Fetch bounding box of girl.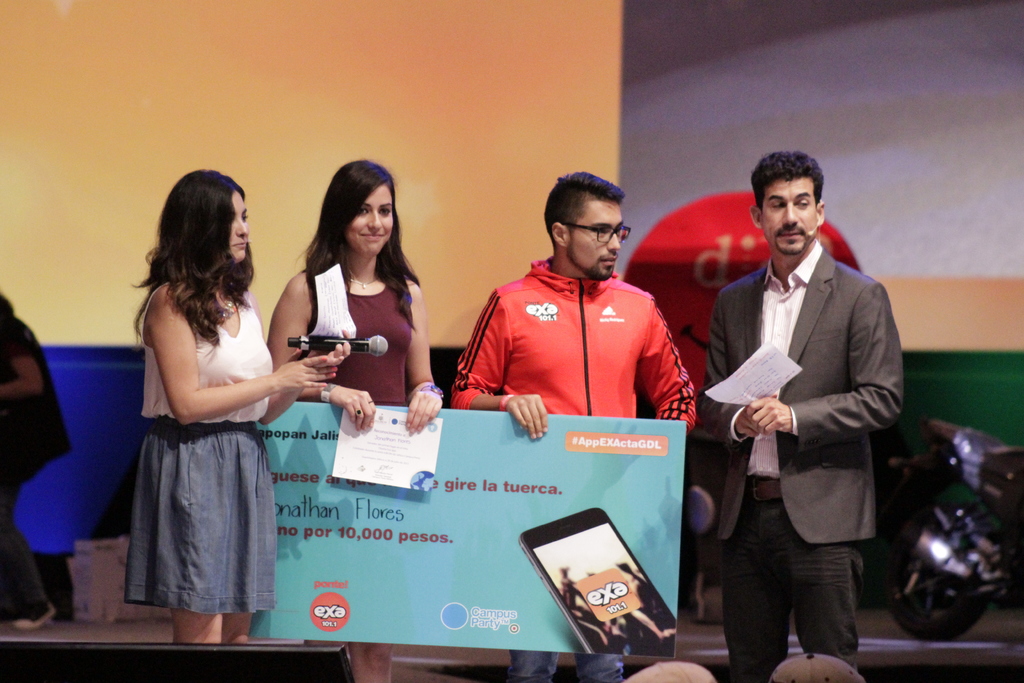
Bbox: detection(264, 160, 444, 680).
